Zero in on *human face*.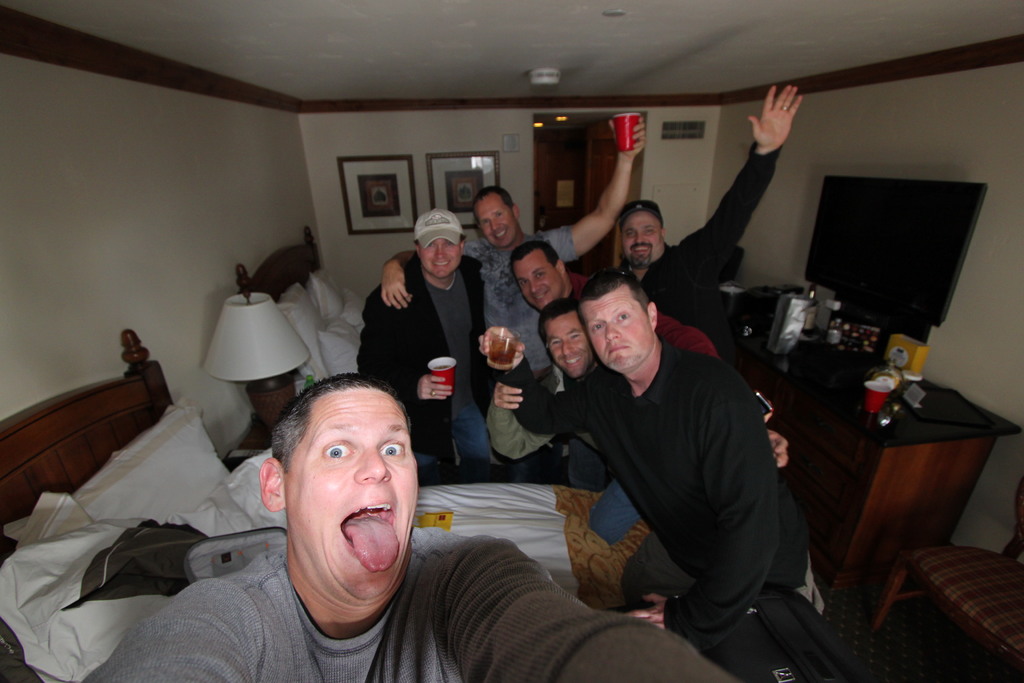
Zeroed in: locate(540, 309, 595, 379).
